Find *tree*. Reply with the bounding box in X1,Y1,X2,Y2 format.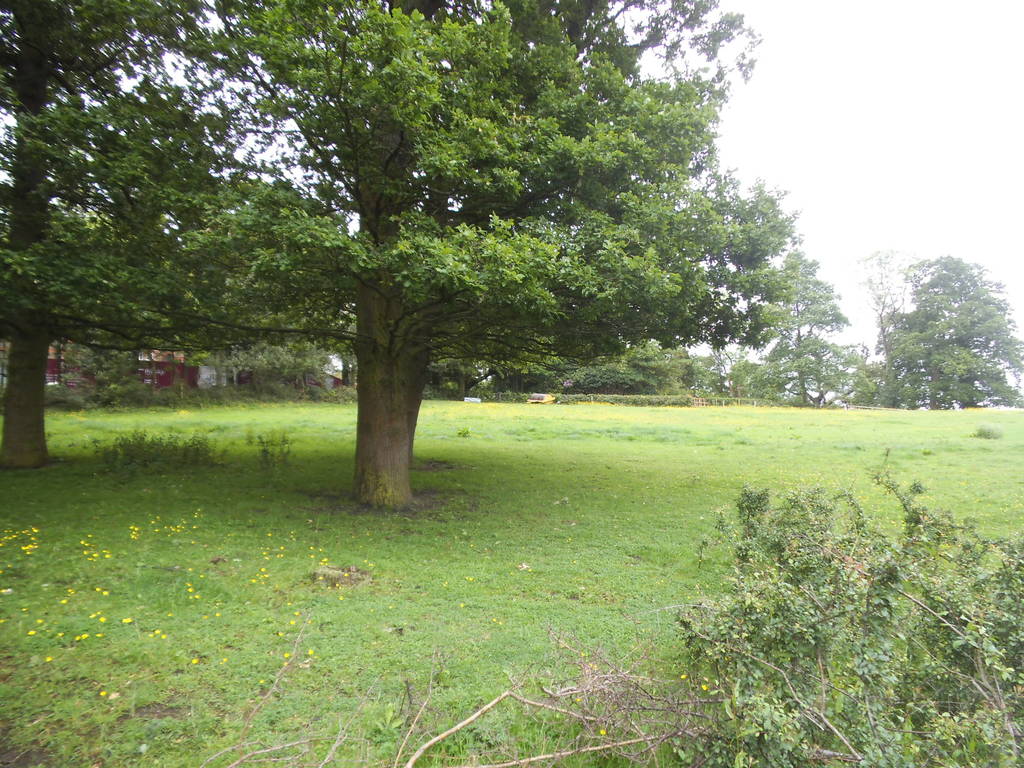
762,245,857,406.
